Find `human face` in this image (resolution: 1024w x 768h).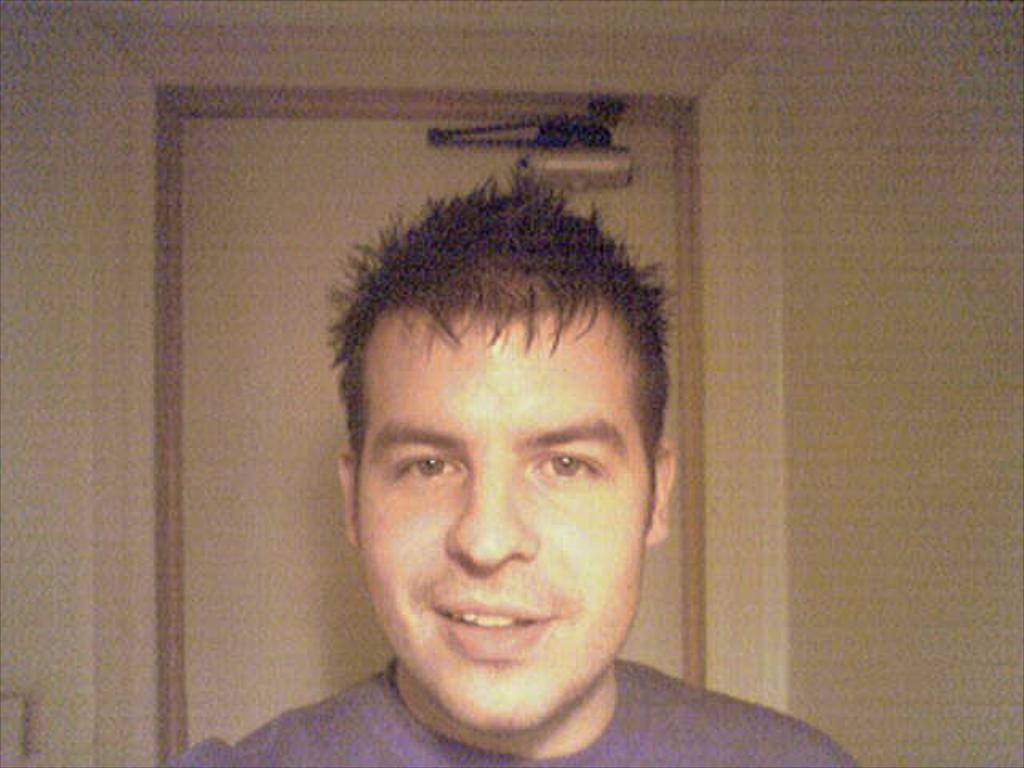
(358,312,645,734).
